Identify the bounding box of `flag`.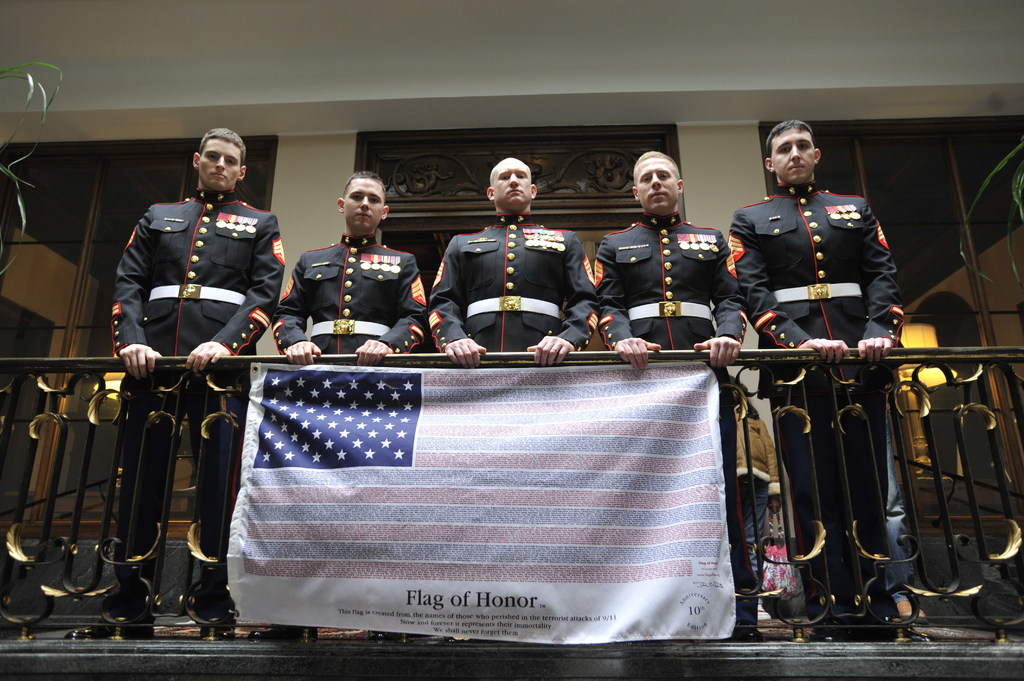
left=205, top=359, right=719, bottom=630.
